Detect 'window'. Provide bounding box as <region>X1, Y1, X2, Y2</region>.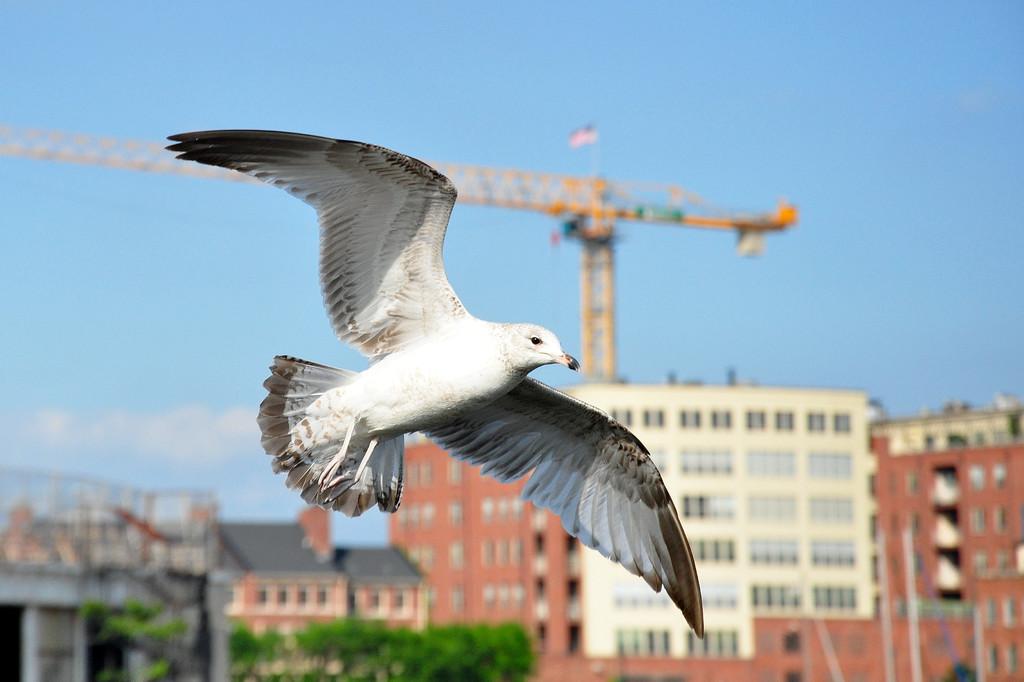
<region>972, 509, 984, 533</region>.
